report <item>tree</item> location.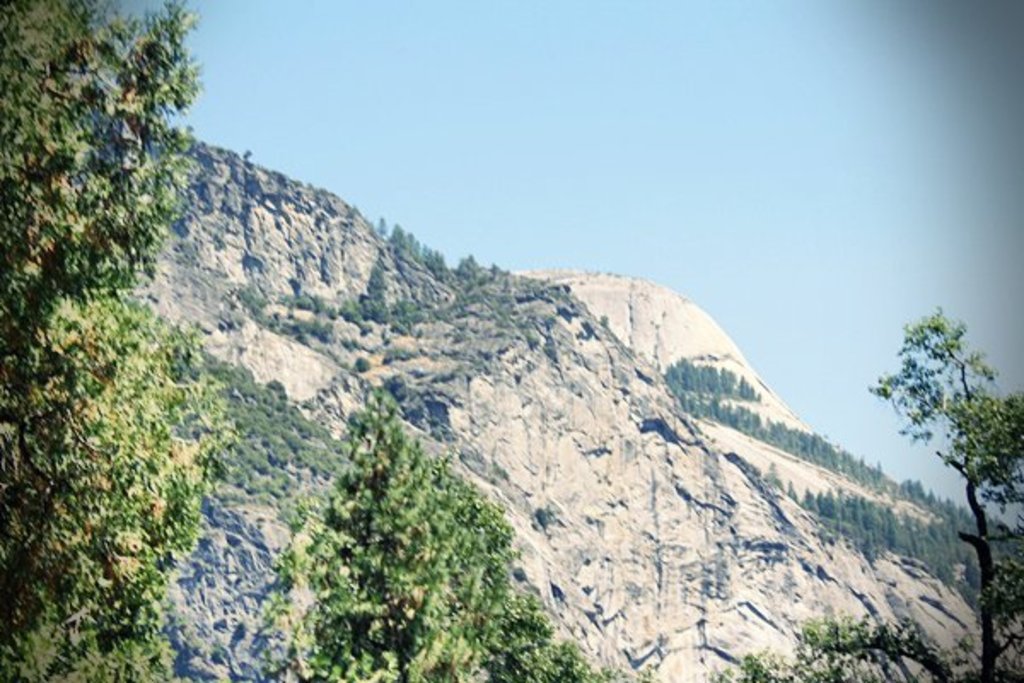
Report: x1=276, y1=384, x2=604, y2=681.
